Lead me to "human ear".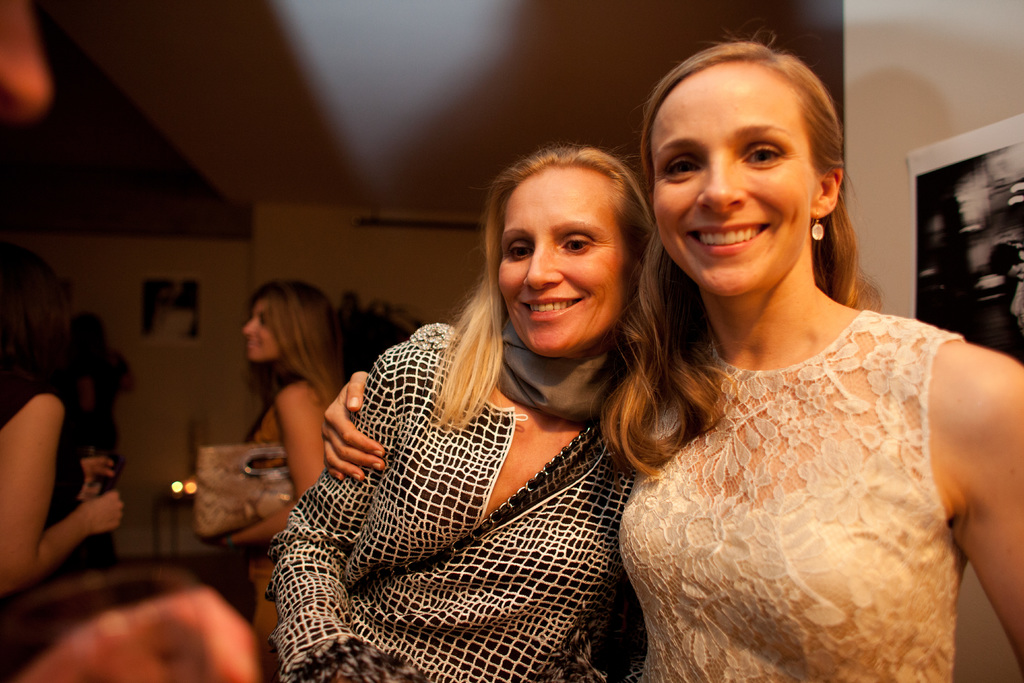
Lead to select_region(809, 168, 841, 220).
